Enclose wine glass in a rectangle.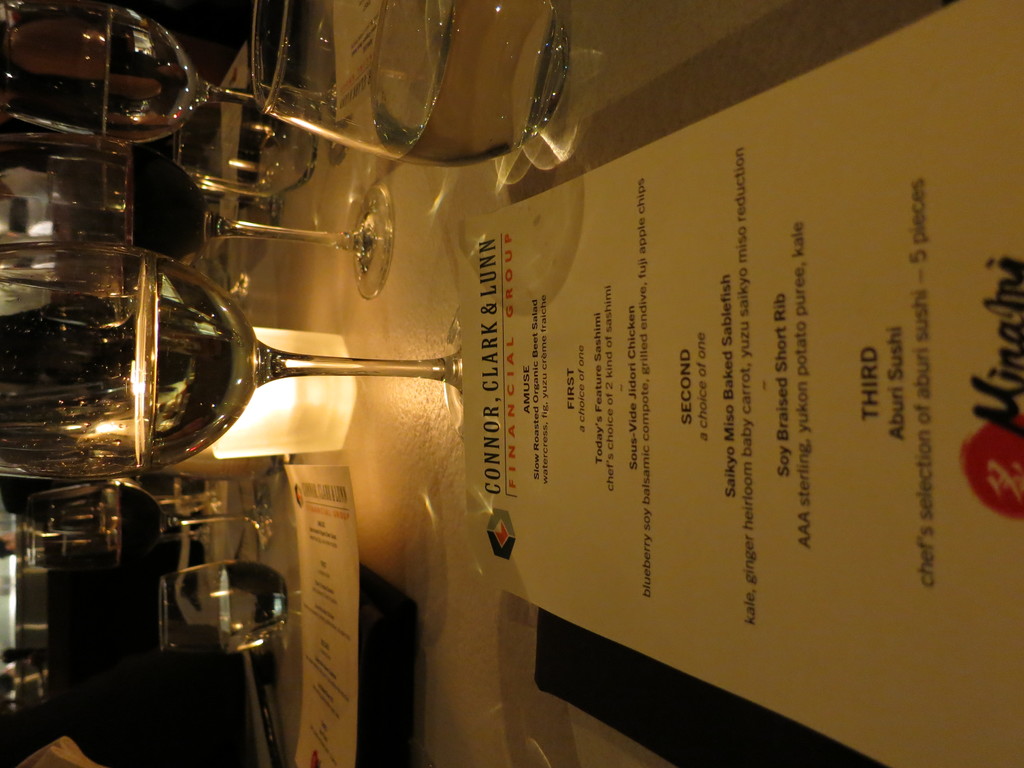
33/471/269/563.
